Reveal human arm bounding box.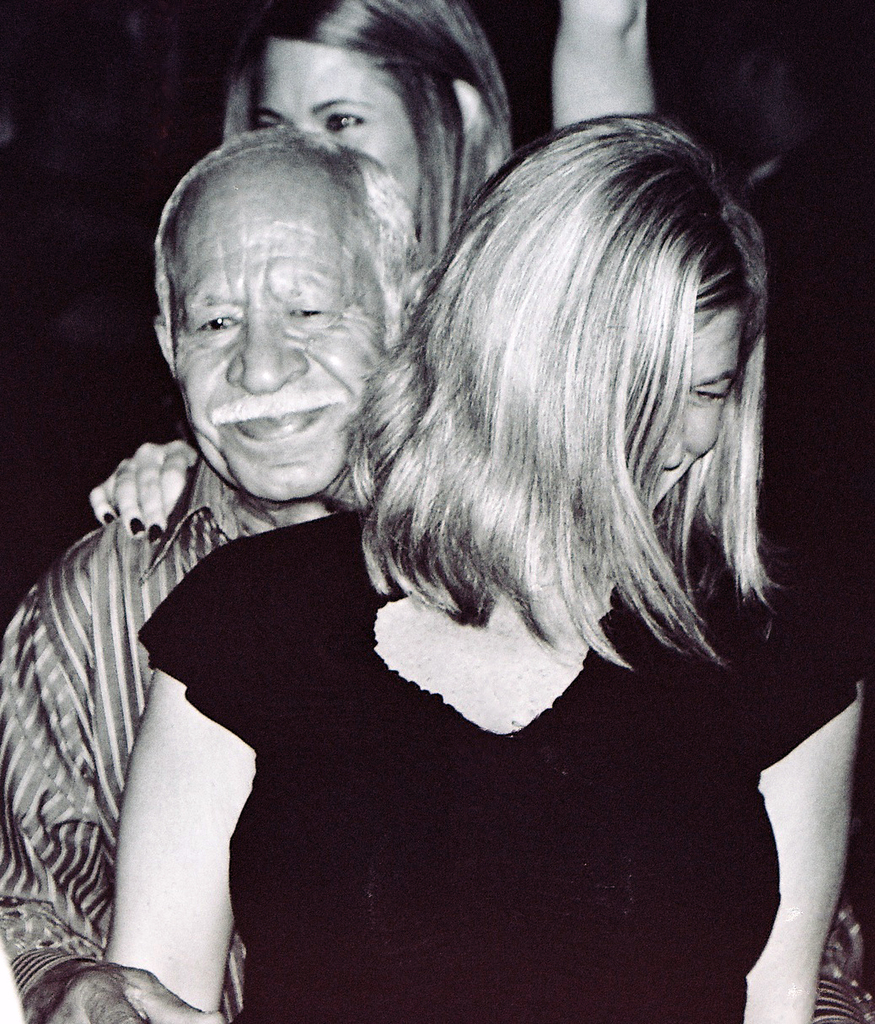
Revealed: l=91, t=434, r=191, b=544.
